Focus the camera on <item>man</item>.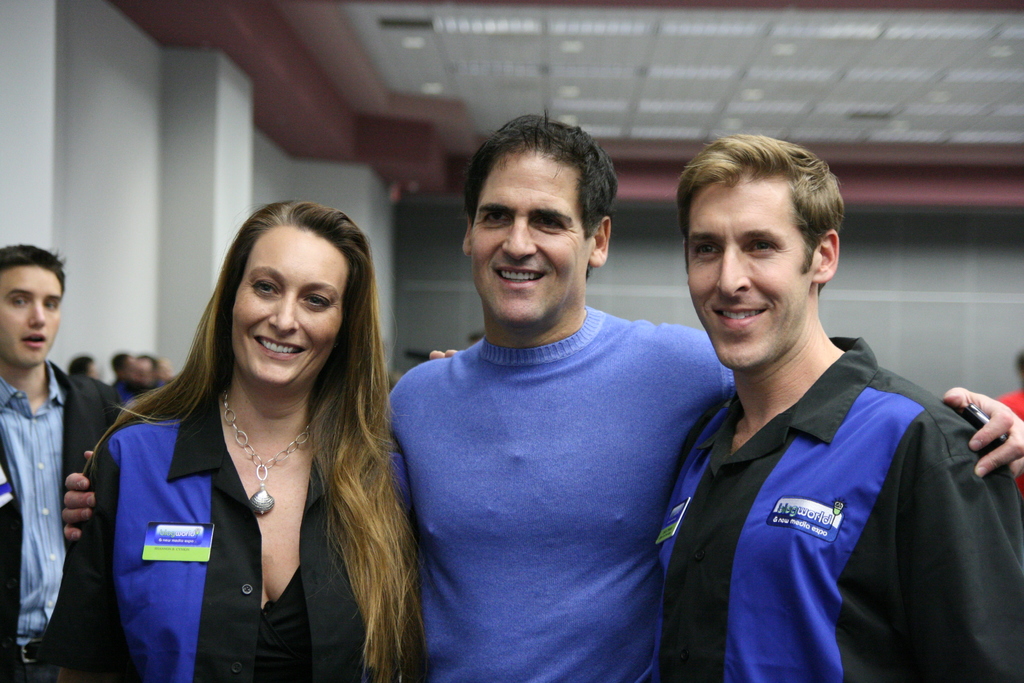
Focus region: rect(108, 351, 146, 399).
